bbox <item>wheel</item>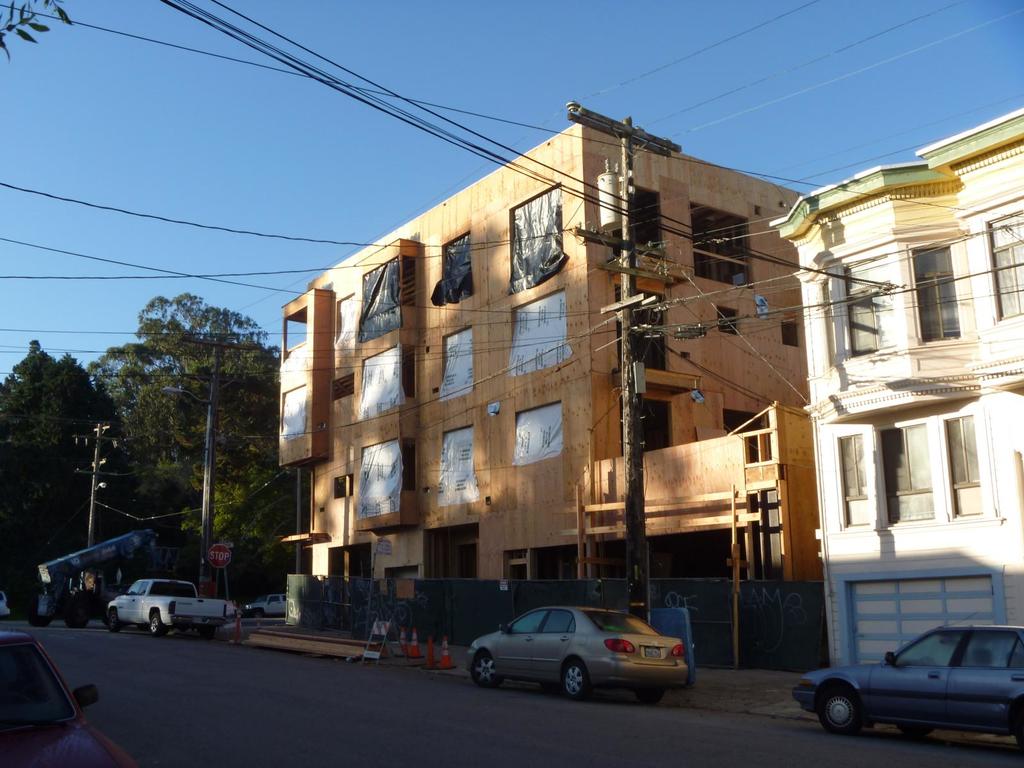
149, 611, 164, 634
